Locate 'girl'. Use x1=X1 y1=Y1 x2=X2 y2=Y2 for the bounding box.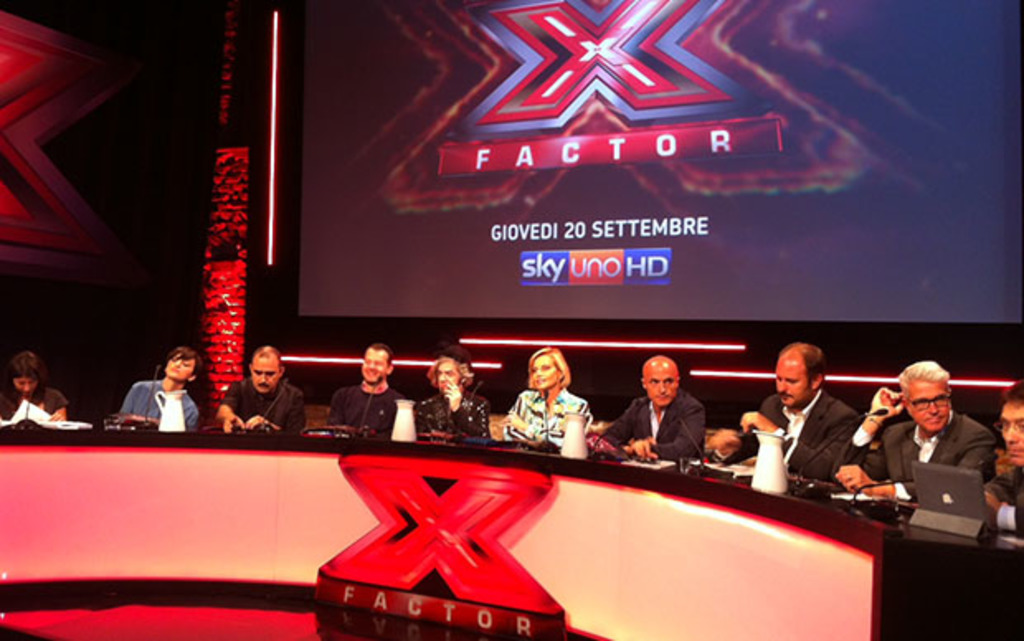
x1=101 y1=342 x2=213 y2=426.
